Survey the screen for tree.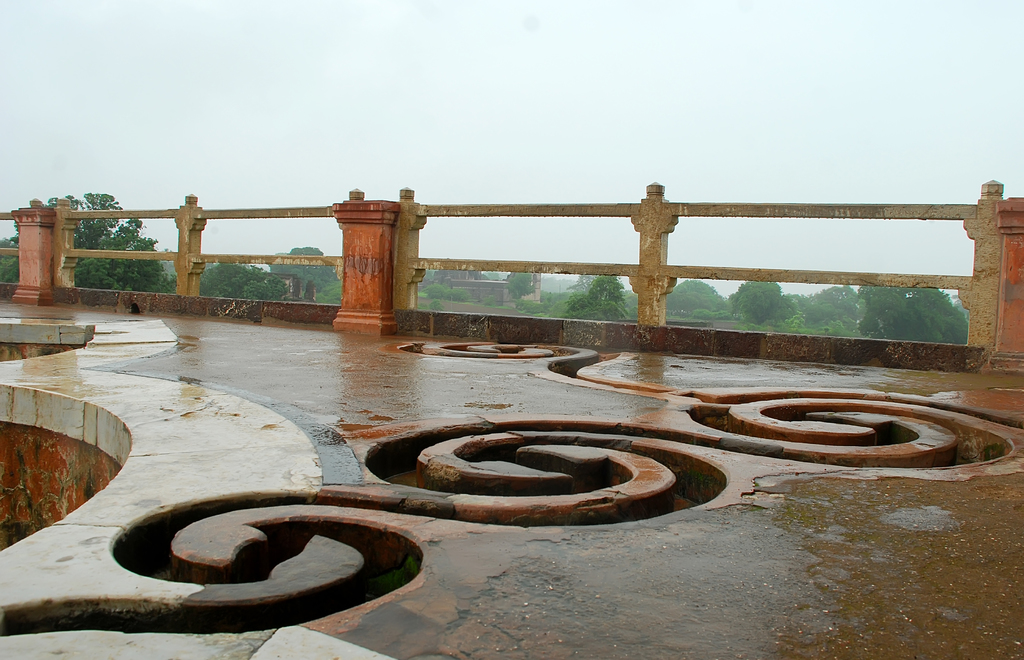
Survey found: {"x1": 13, "y1": 190, "x2": 166, "y2": 292}.
